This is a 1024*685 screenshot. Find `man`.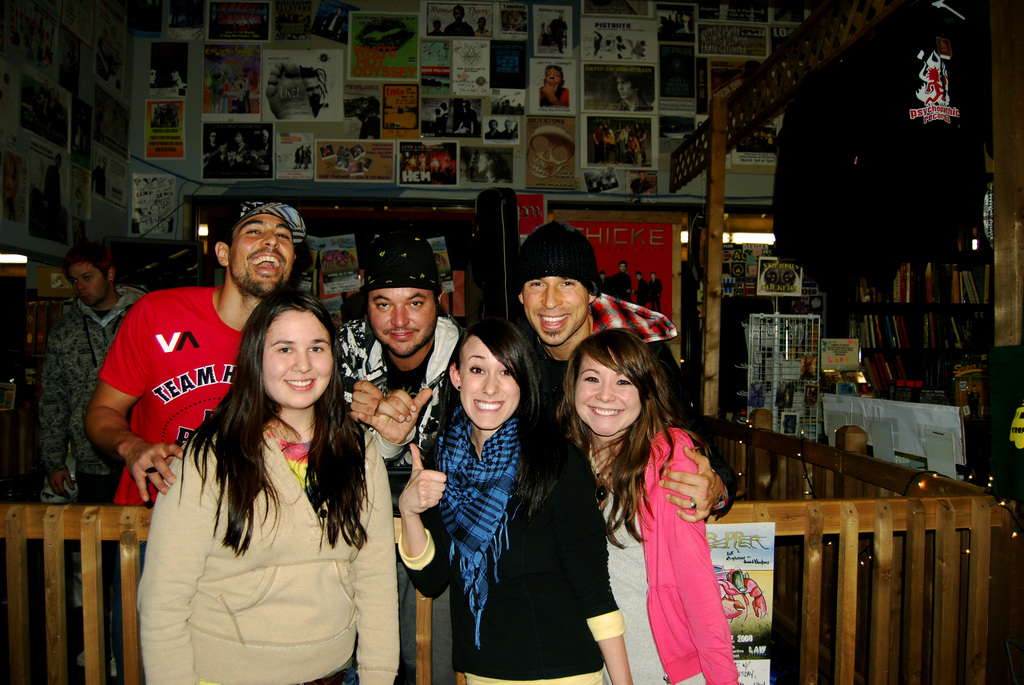
Bounding box: <bbox>477, 20, 488, 34</bbox>.
